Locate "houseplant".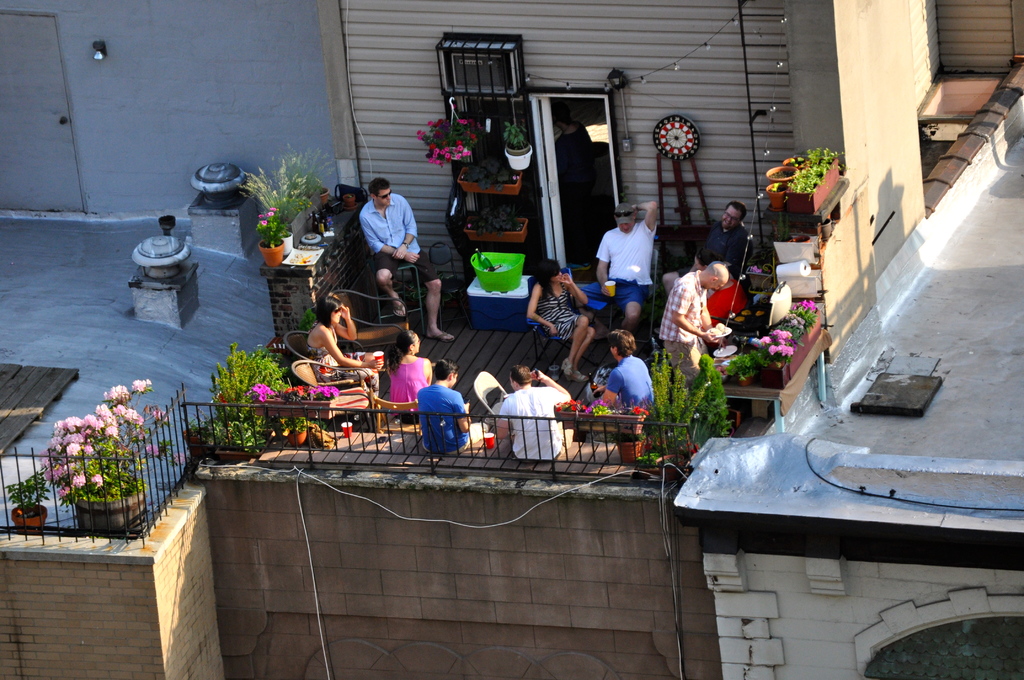
Bounding box: [257,203,290,275].
